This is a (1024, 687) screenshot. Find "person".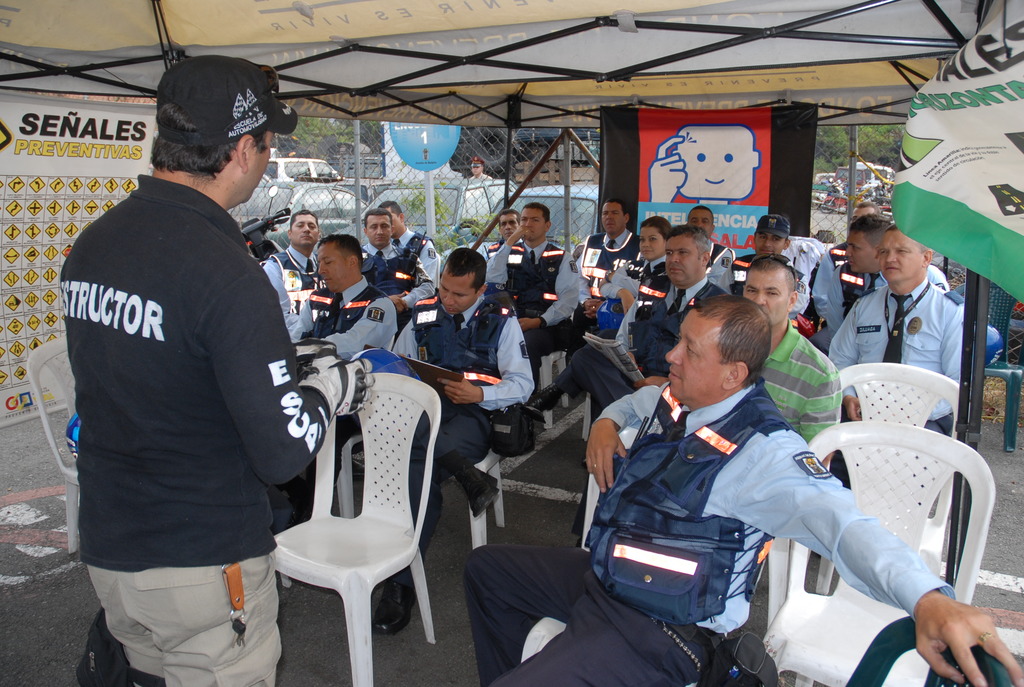
Bounding box: locate(58, 67, 321, 686).
